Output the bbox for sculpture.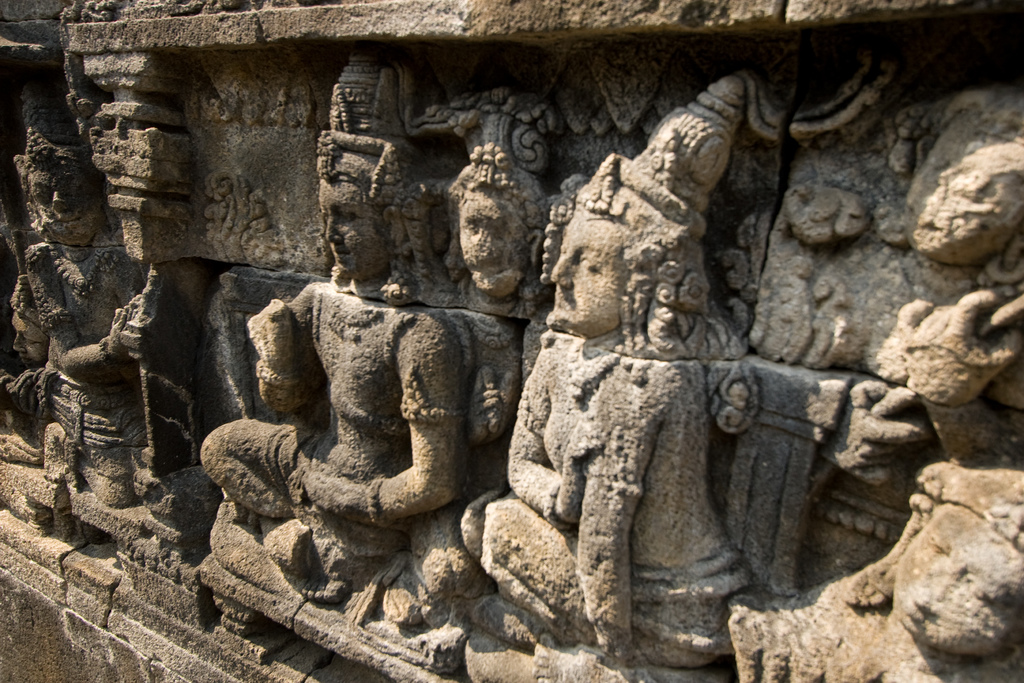
(0,126,163,509).
